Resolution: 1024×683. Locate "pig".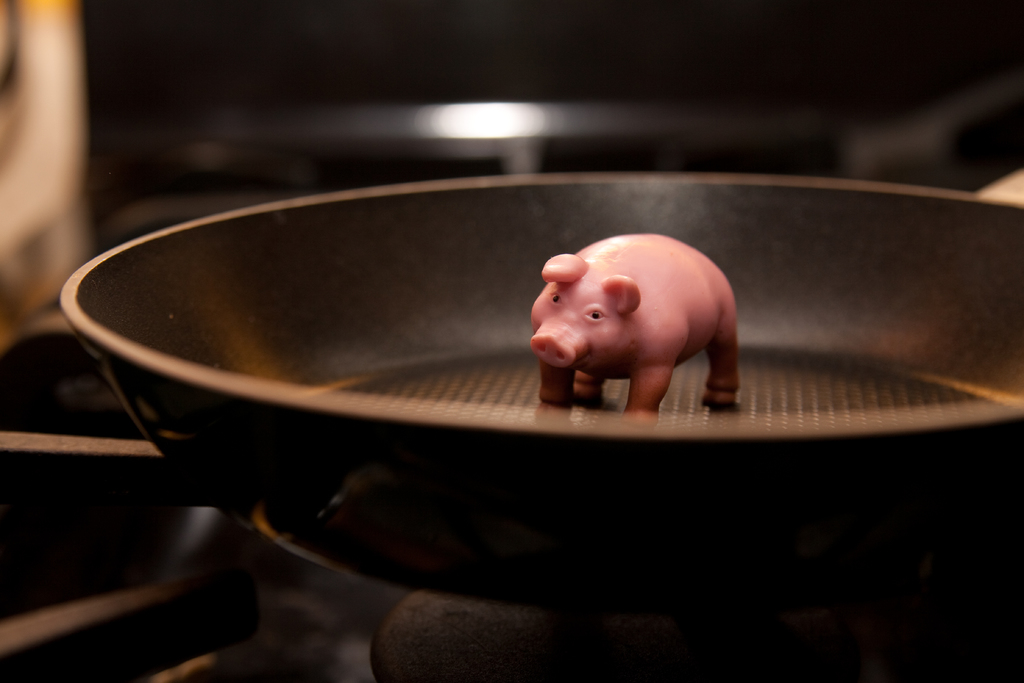
[left=533, top=233, right=754, bottom=430].
